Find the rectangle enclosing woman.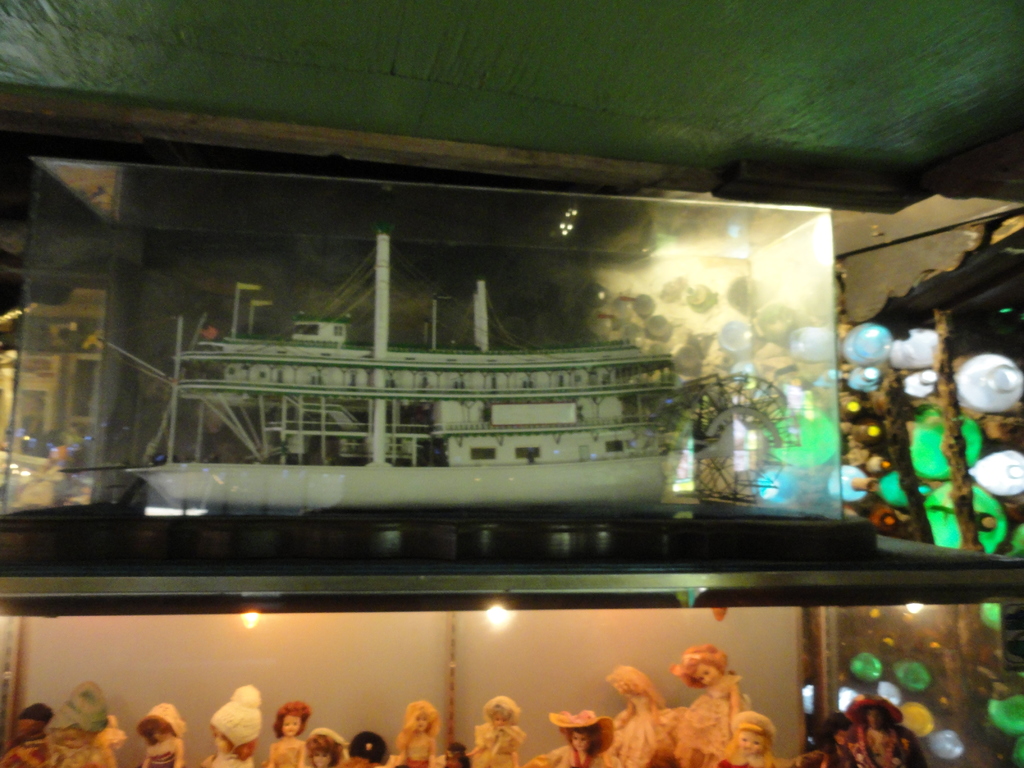
rect(197, 683, 264, 767).
